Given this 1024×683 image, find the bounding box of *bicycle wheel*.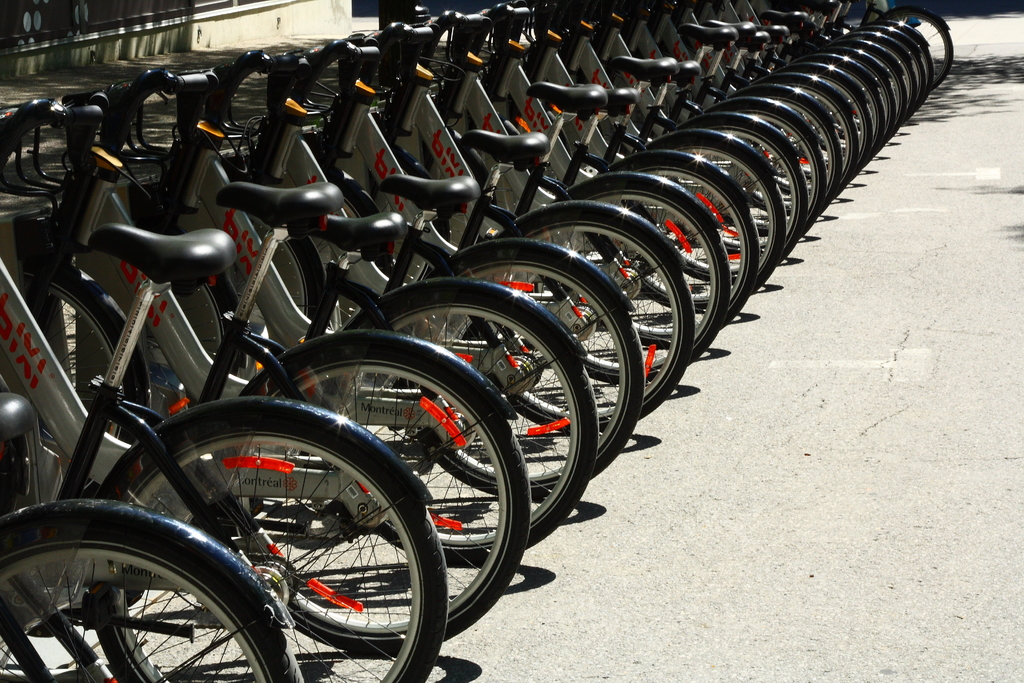
(367, 136, 439, 233).
